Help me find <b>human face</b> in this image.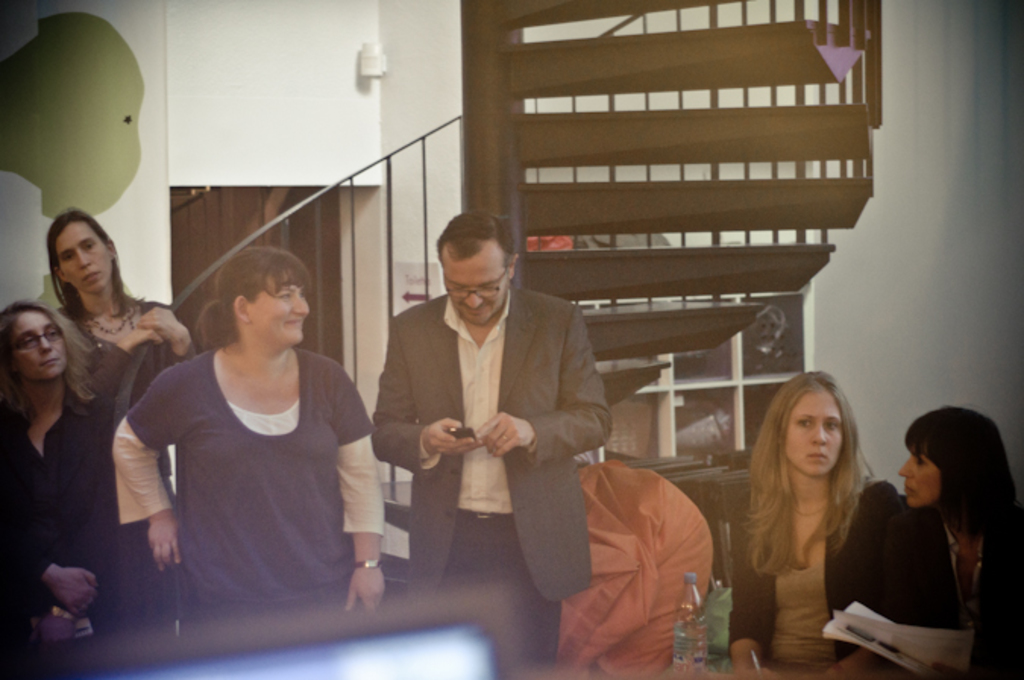
Found it: <bbox>903, 443, 942, 513</bbox>.
